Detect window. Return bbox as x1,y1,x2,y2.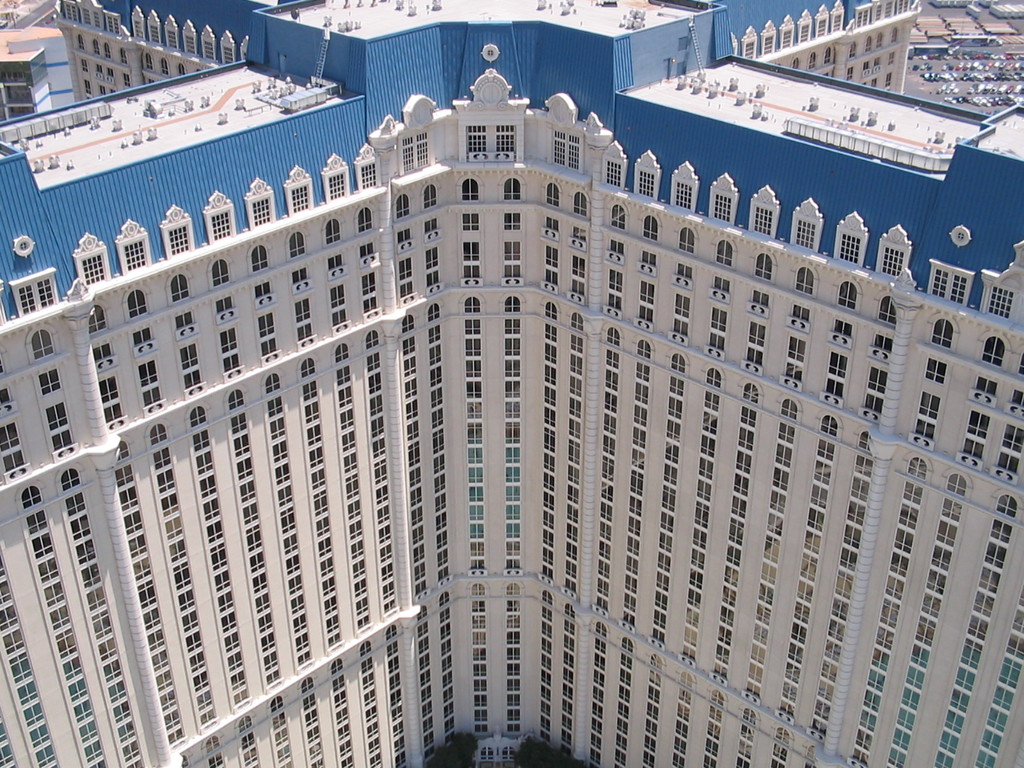
463,422,481,447.
